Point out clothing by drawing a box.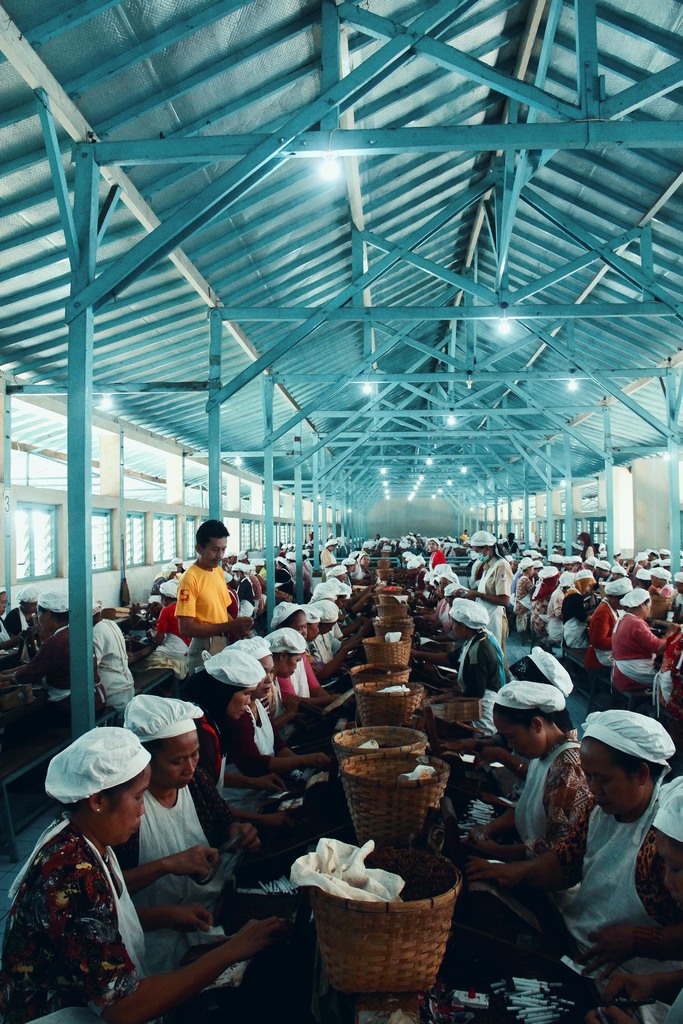
x1=539, y1=804, x2=682, y2=993.
